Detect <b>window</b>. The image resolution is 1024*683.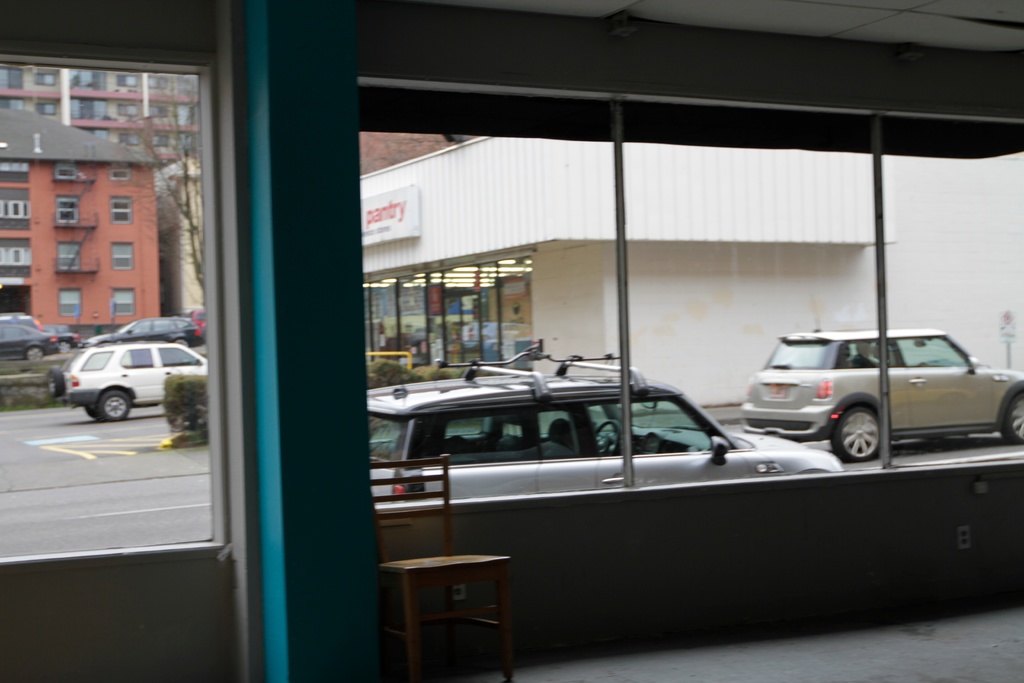
left=35, top=72, right=56, bottom=85.
